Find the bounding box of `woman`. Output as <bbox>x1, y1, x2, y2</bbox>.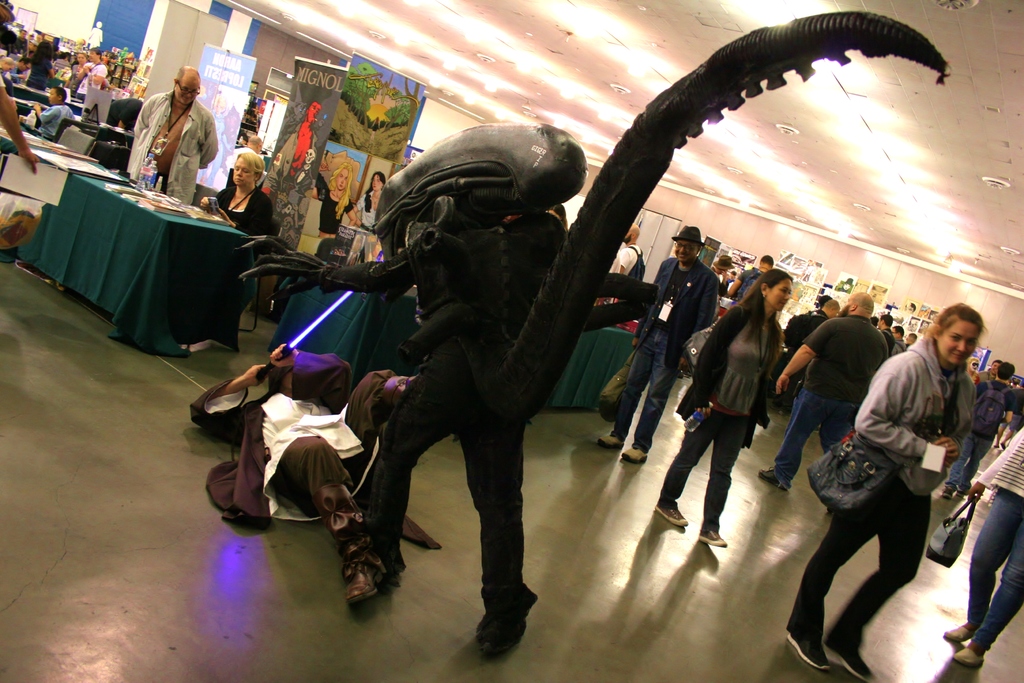
<bbox>653, 265, 802, 552</bbox>.
